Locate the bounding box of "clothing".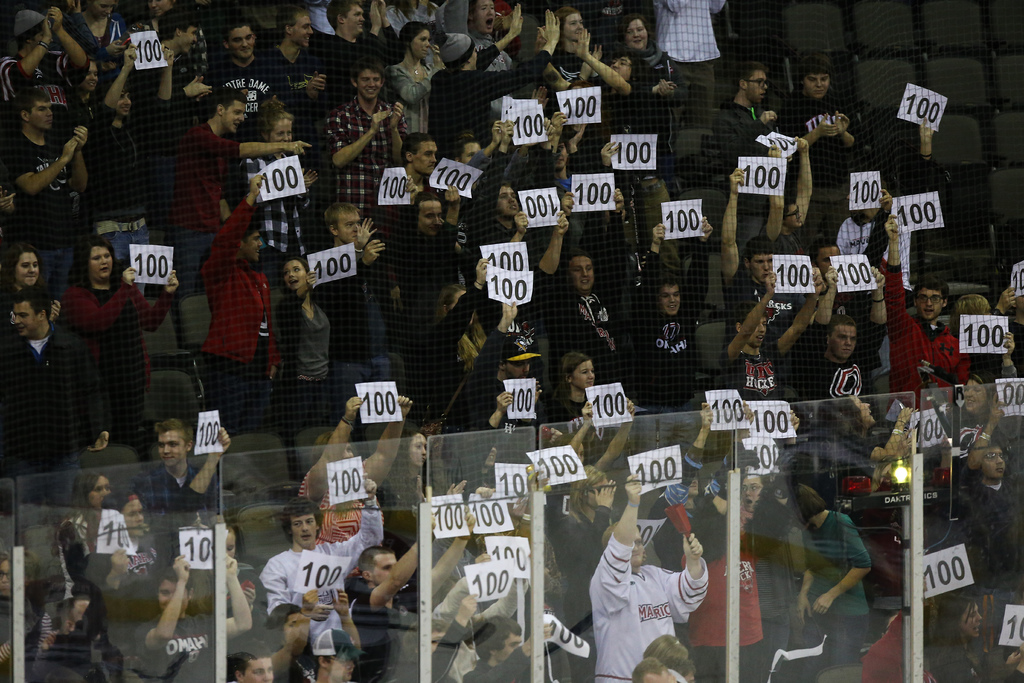
Bounding box: box(527, 267, 623, 418).
